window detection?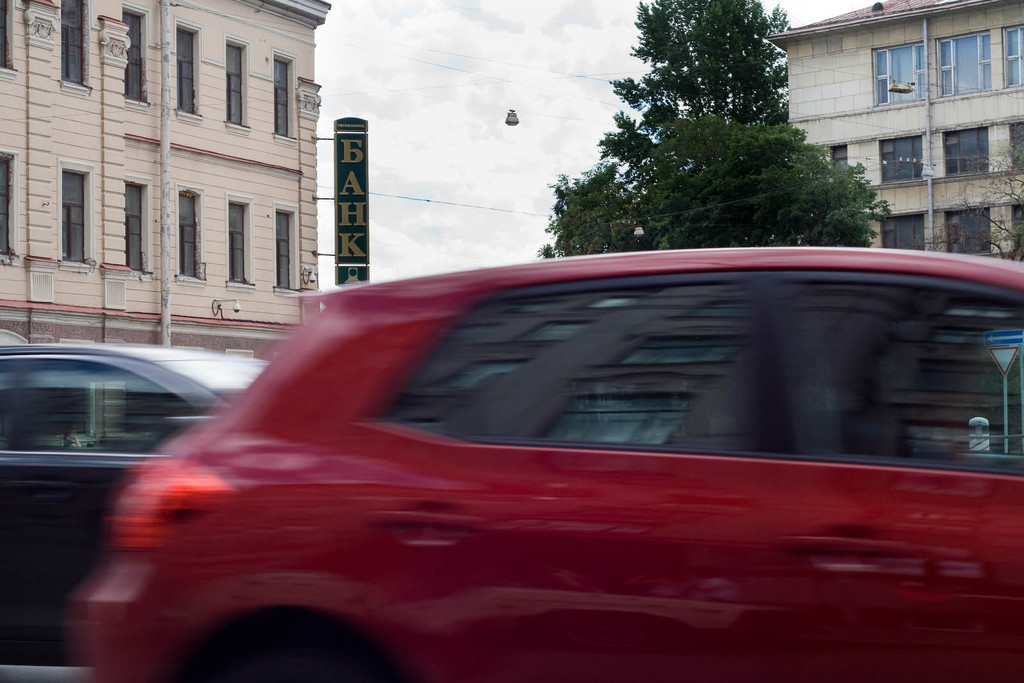
locate(934, 29, 989, 95)
